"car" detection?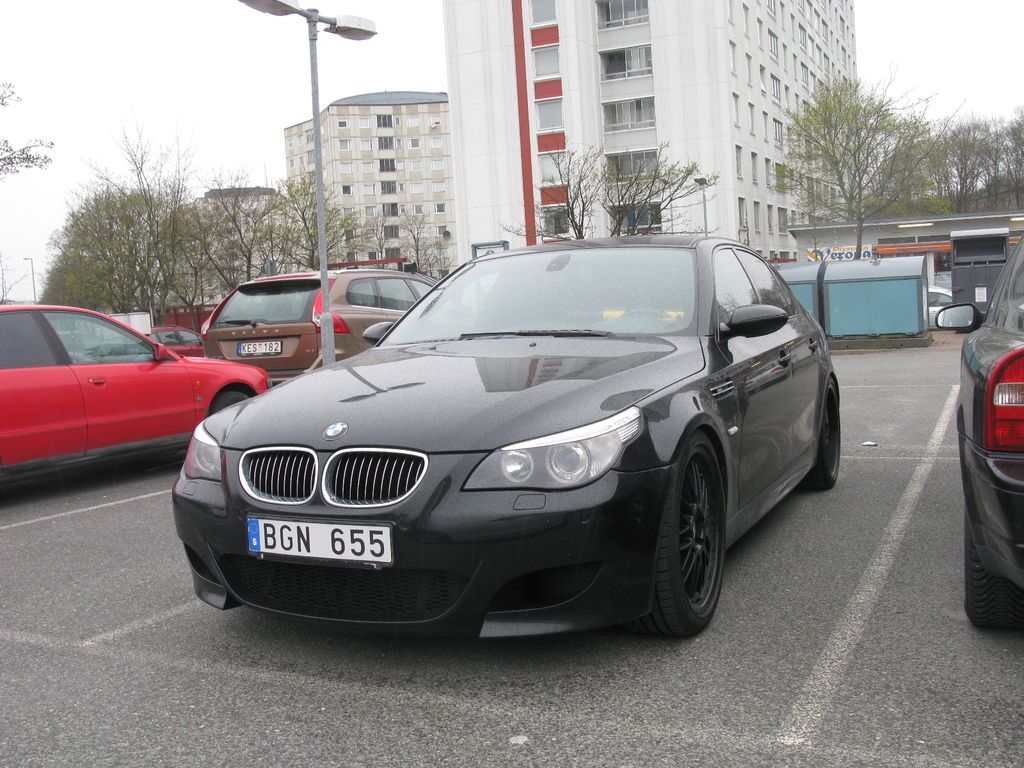
[x1=170, y1=228, x2=845, y2=637]
